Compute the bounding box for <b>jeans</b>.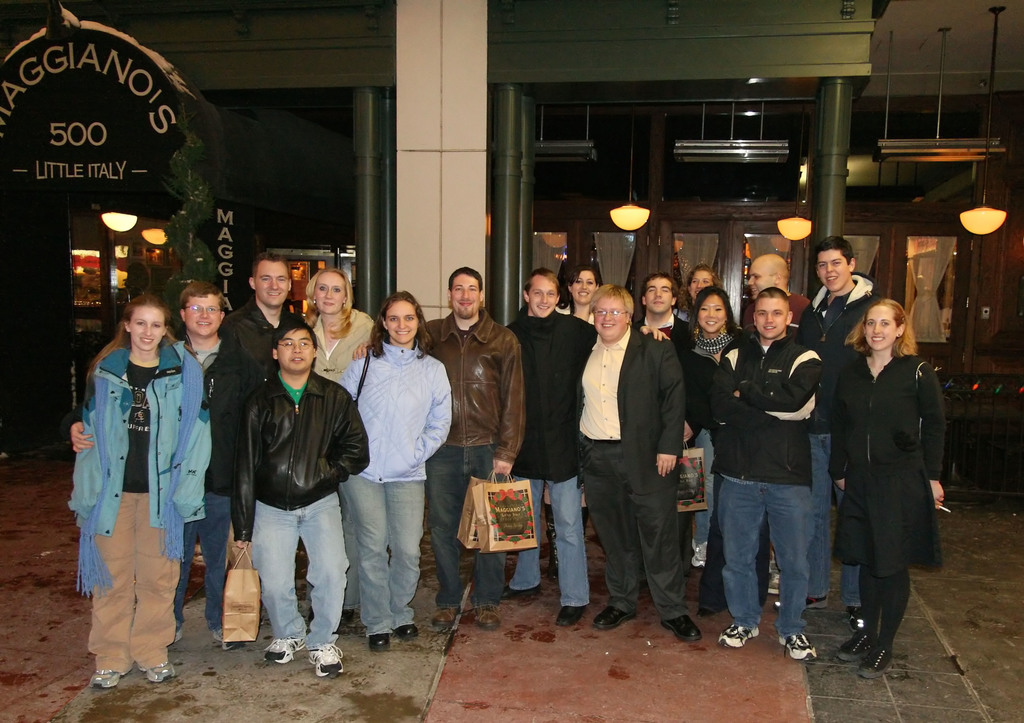
{"x1": 808, "y1": 430, "x2": 848, "y2": 599}.
